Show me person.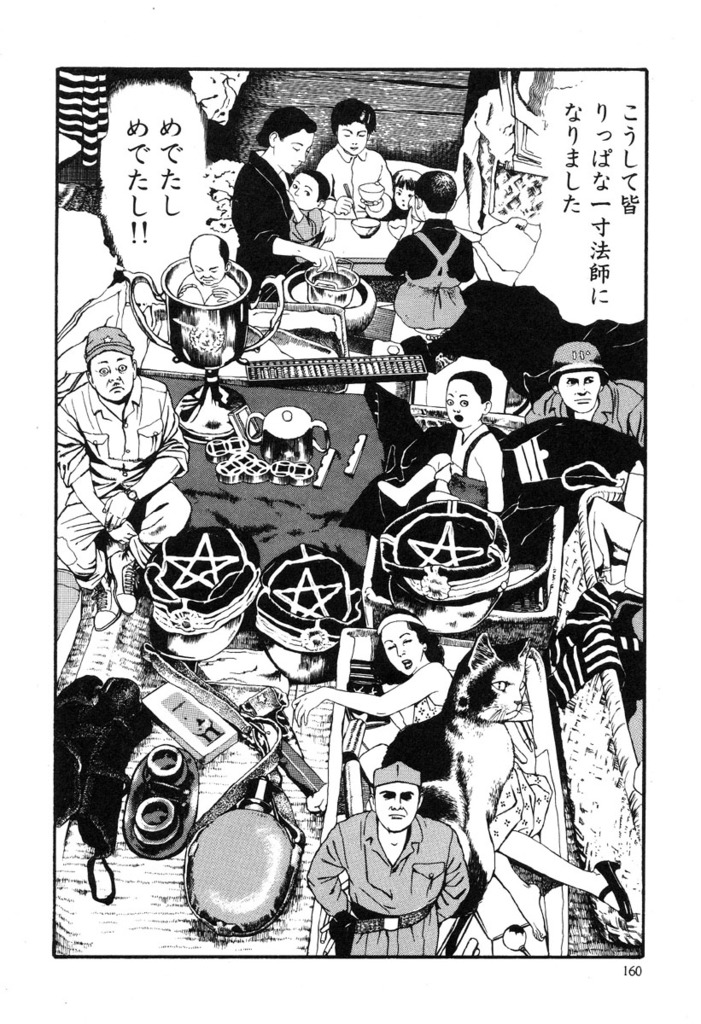
person is here: left=223, top=101, right=318, bottom=286.
